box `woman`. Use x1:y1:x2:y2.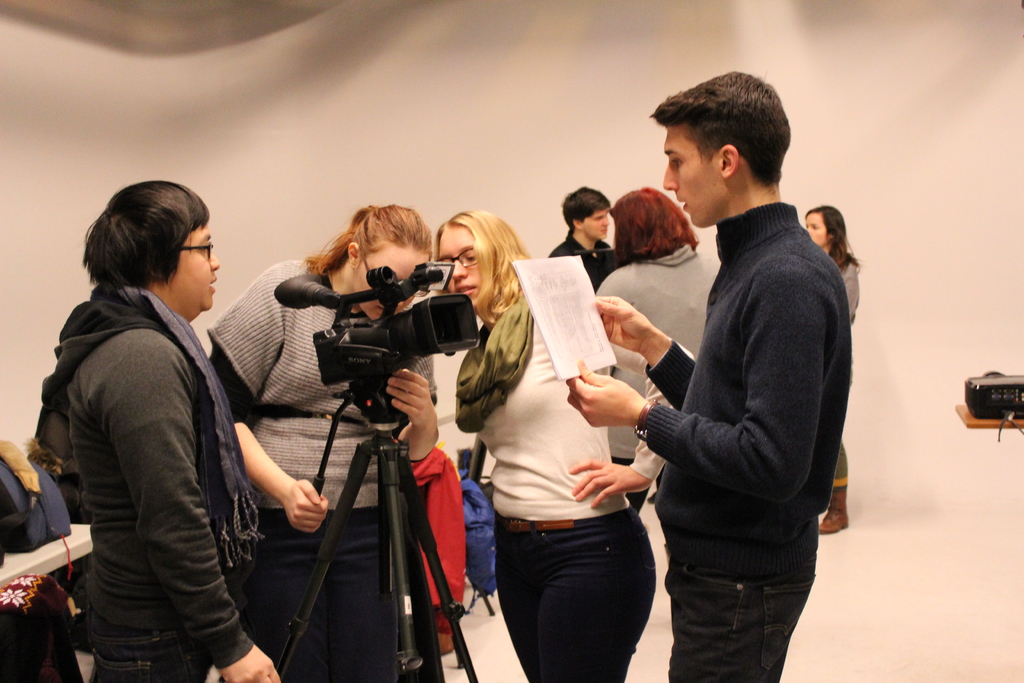
595:184:730:541.
